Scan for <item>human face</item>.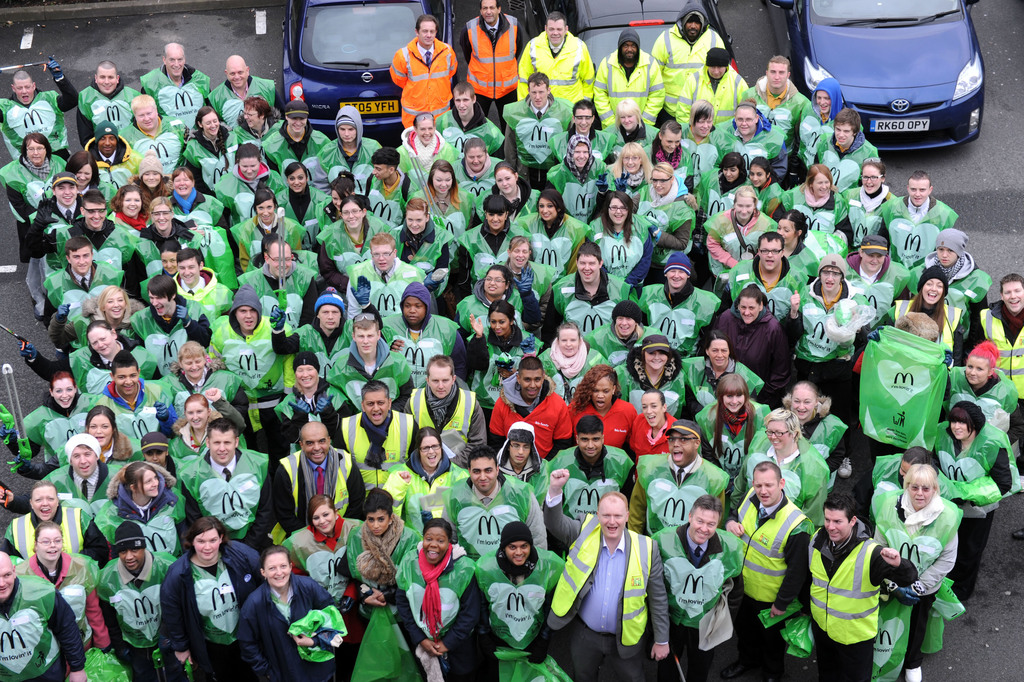
Scan result: bbox=(1000, 282, 1023, 308).
